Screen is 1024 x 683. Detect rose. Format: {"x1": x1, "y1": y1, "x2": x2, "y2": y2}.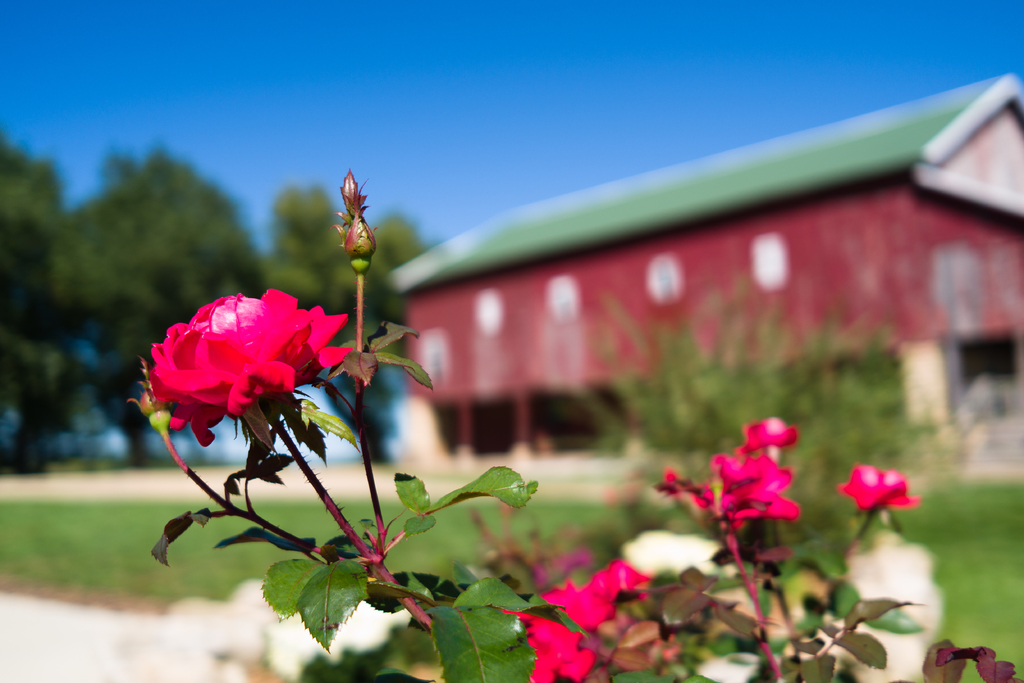
{"x1": 146, "y1": 285, "x2": 355, "y2": 447}.
